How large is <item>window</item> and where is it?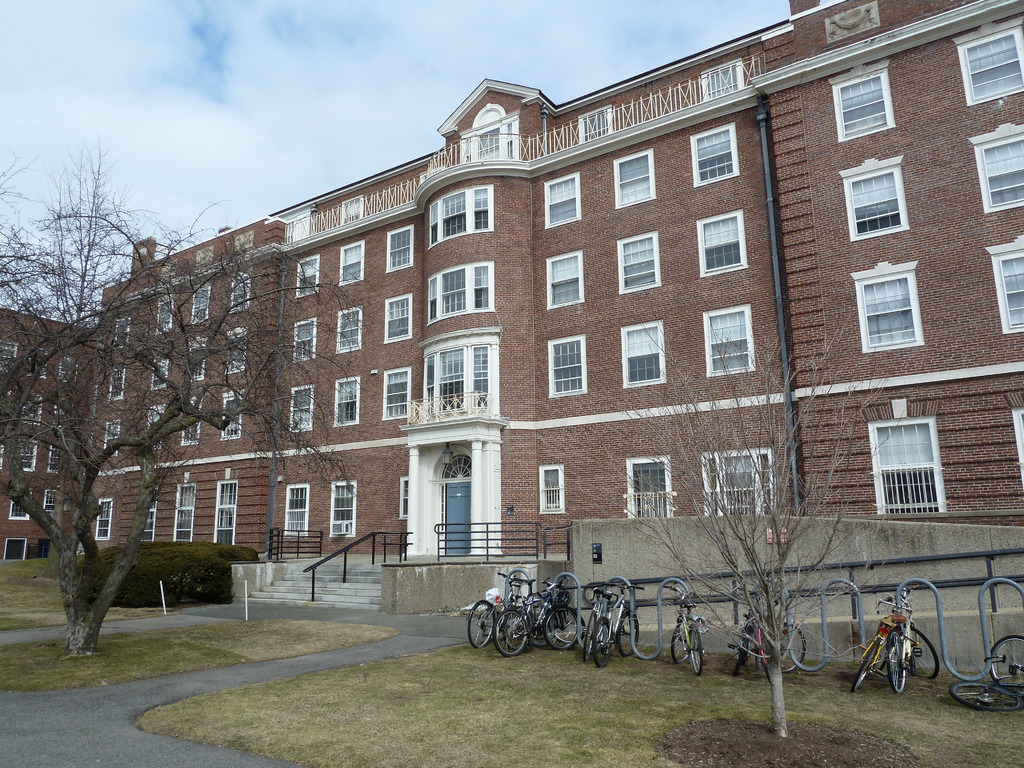
Bounding box: <box>292,315,317,362</box>.
